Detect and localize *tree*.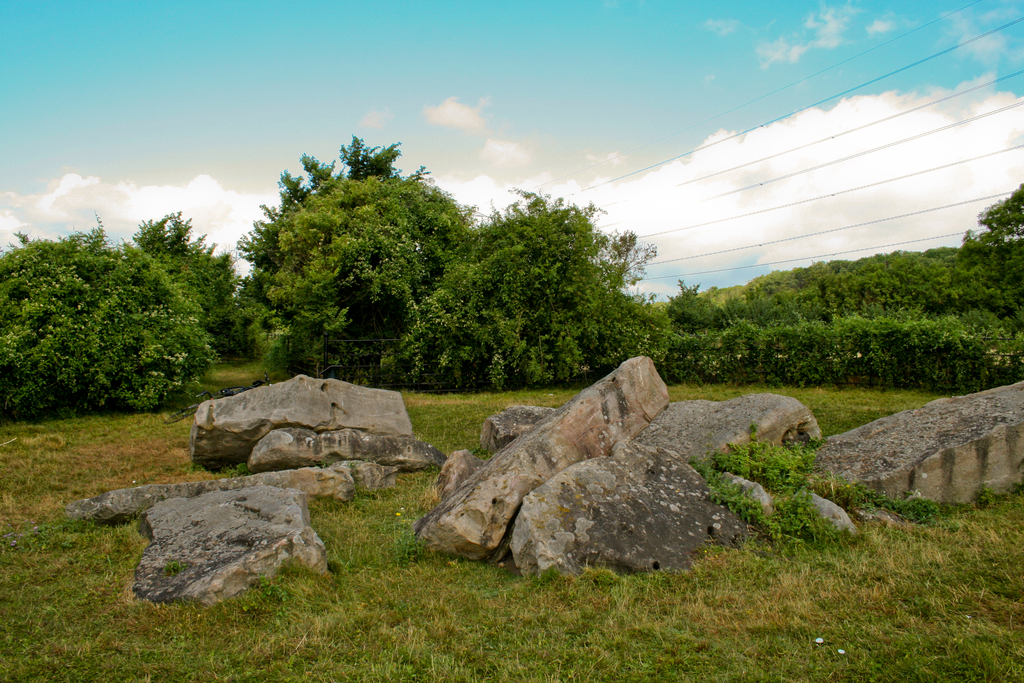
Localized at (403,188,664,390).
